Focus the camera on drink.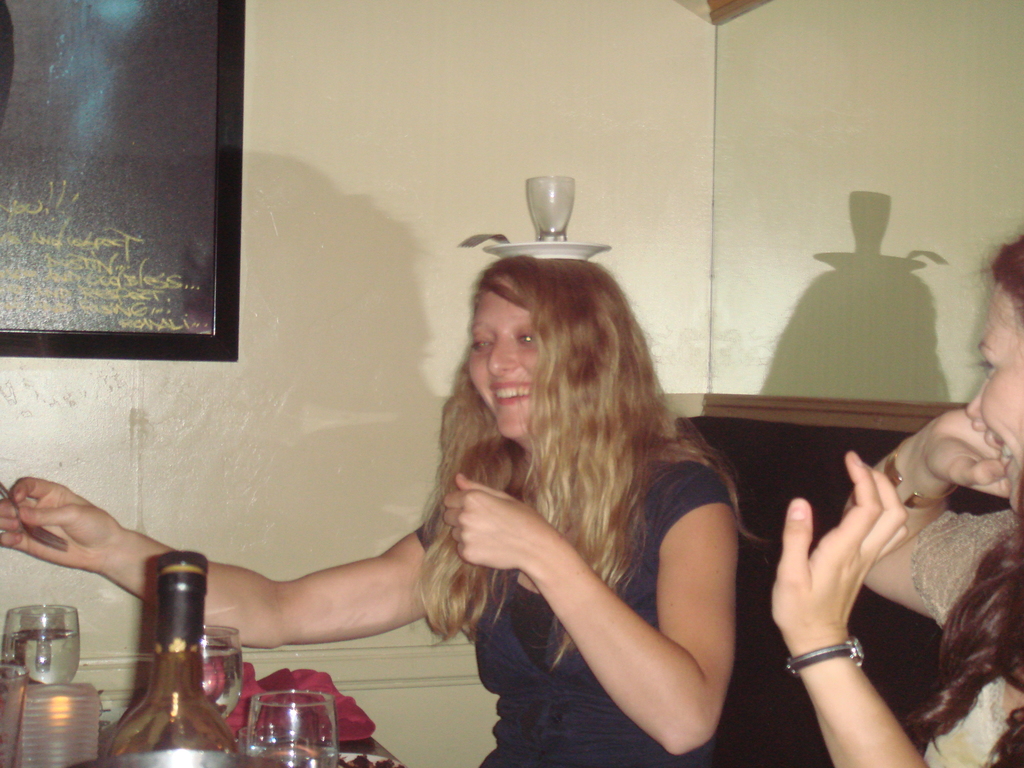
Focus region: (4,604,83,691).
